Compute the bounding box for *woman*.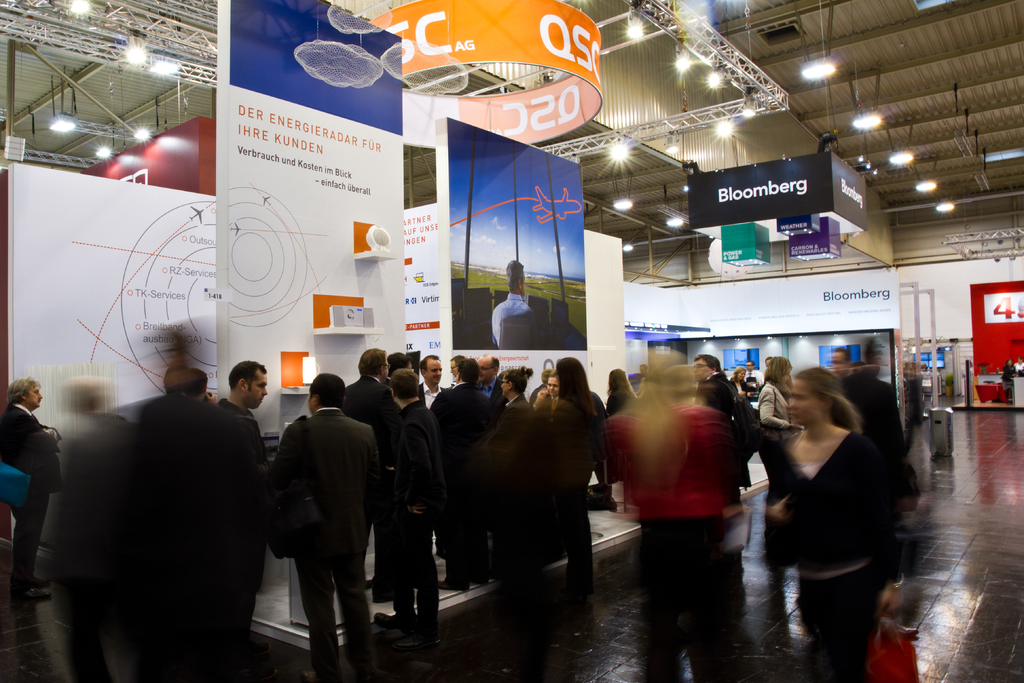
551/357/597/603.
